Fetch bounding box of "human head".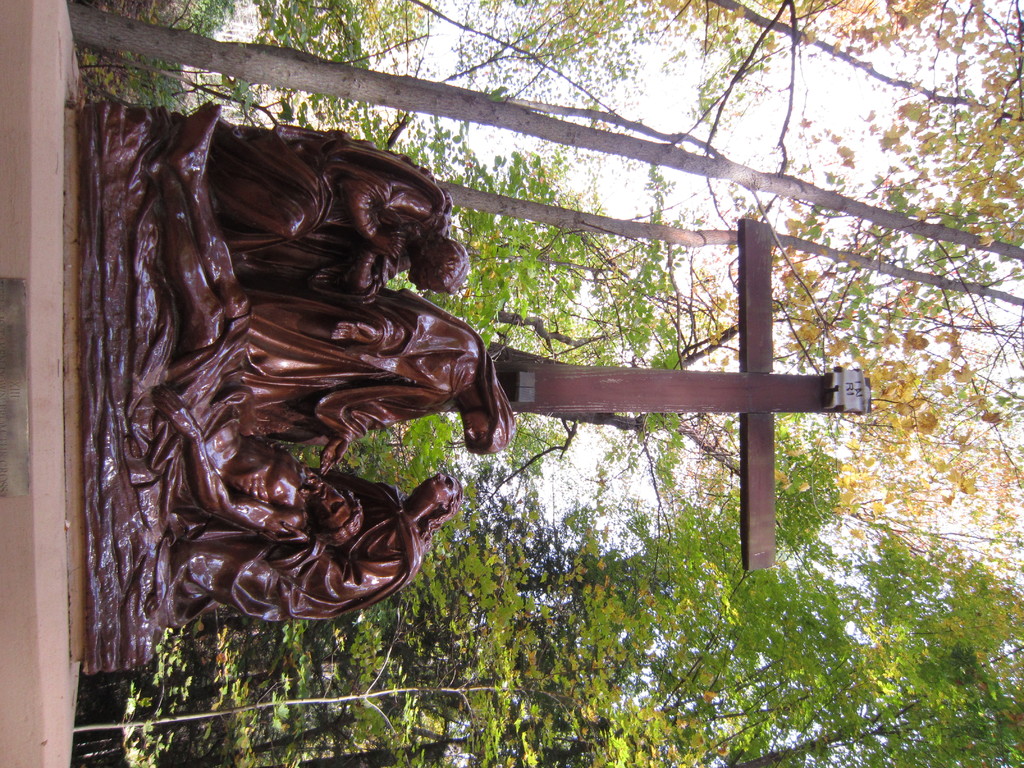
Bbox: x1=415, y1=468, x2=457, y2=520.
